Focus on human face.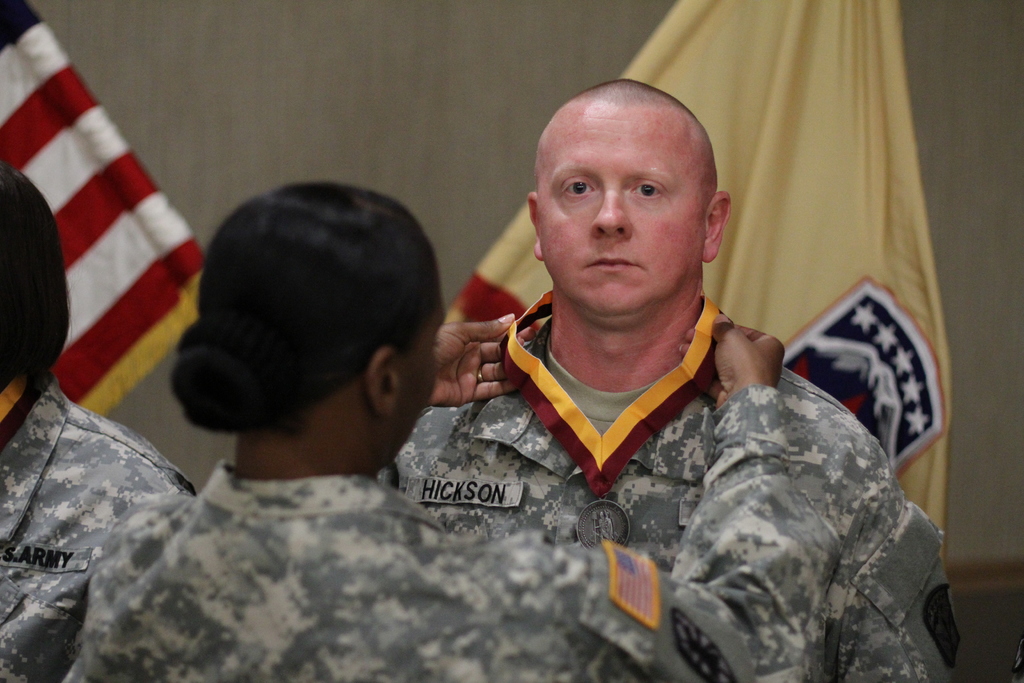
Focused at crop(534, 79, 724, 323).
